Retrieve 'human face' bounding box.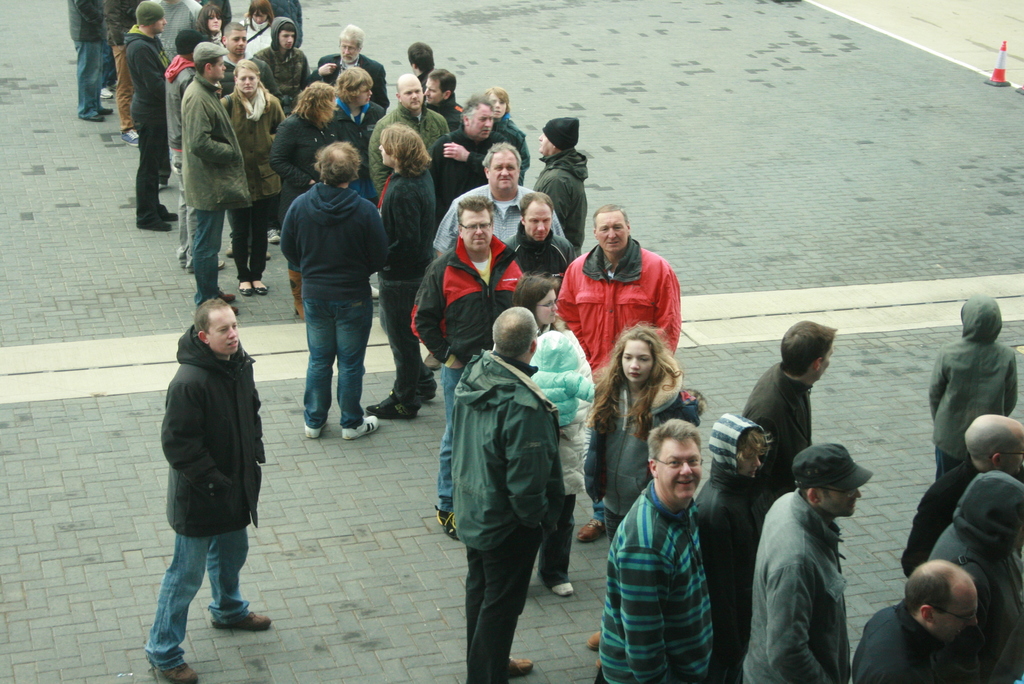
Bounding box: x1=422 y1=77 x2=442 y2=104.
